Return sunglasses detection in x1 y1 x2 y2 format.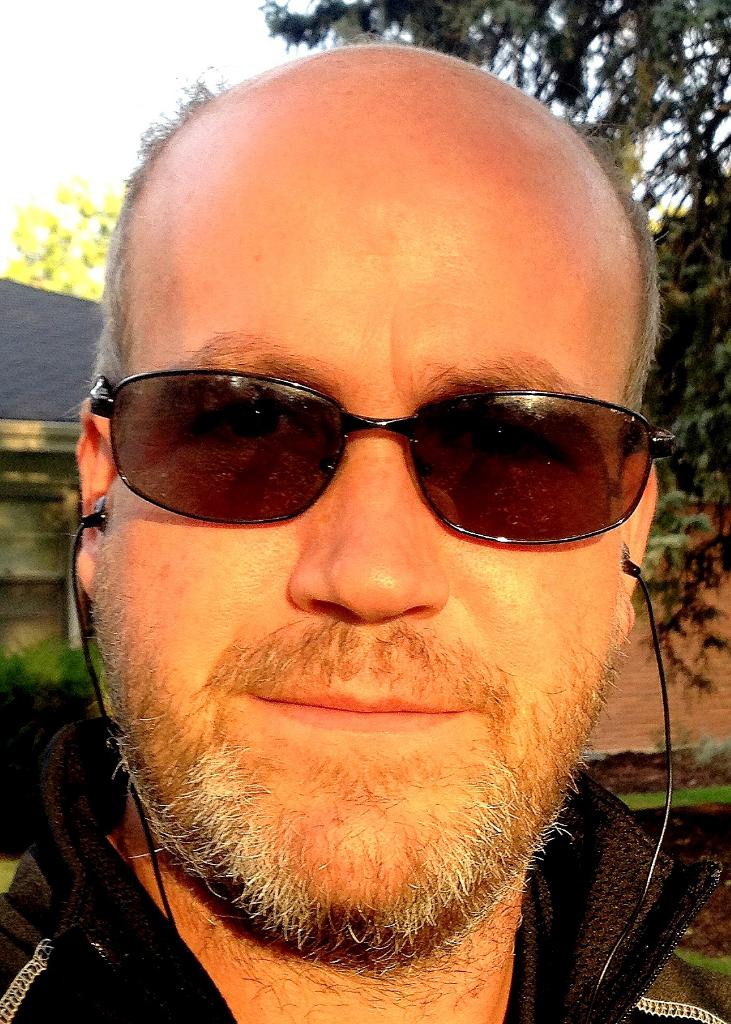
92 366 676 570.
